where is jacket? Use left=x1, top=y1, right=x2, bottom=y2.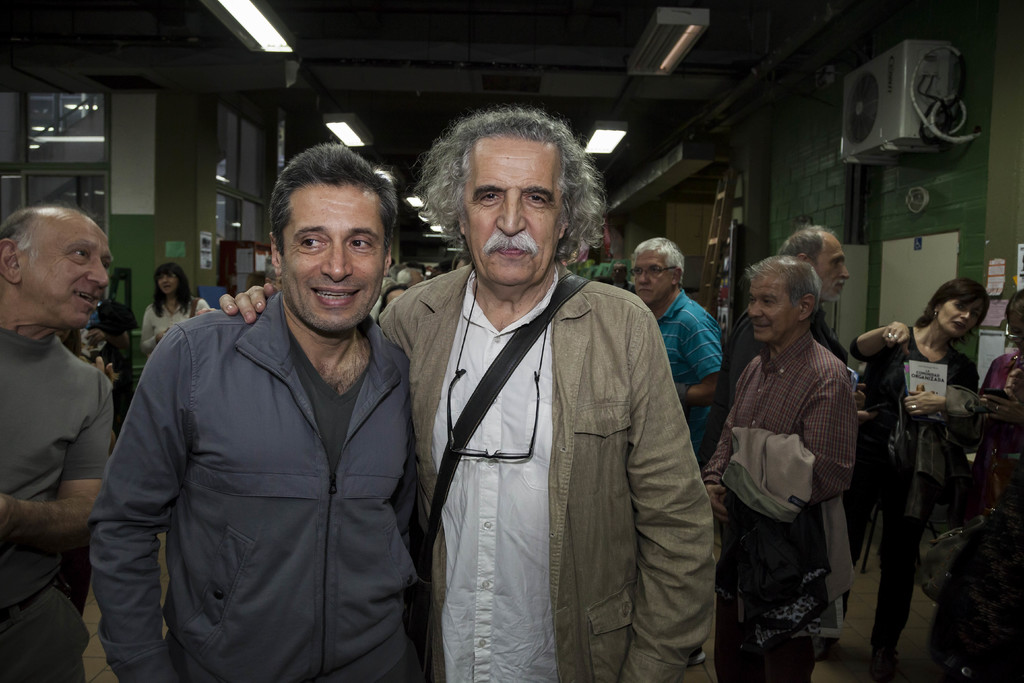
left=374, top=262, right=719, bottom=681.
